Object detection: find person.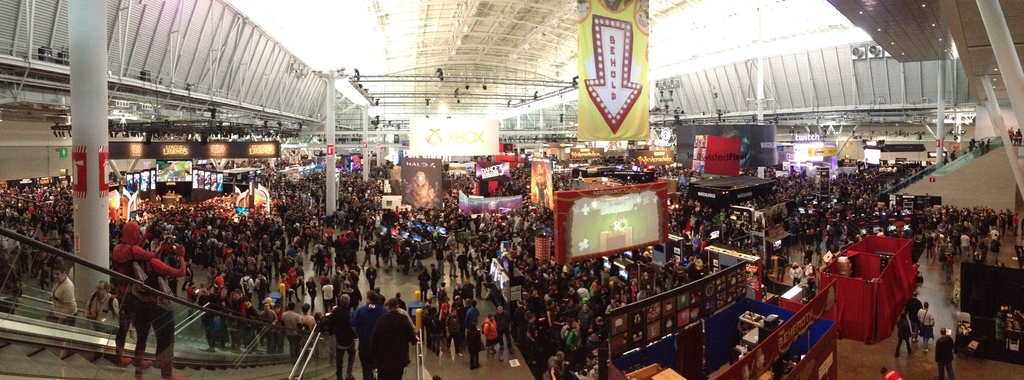
468 296 484 325.
